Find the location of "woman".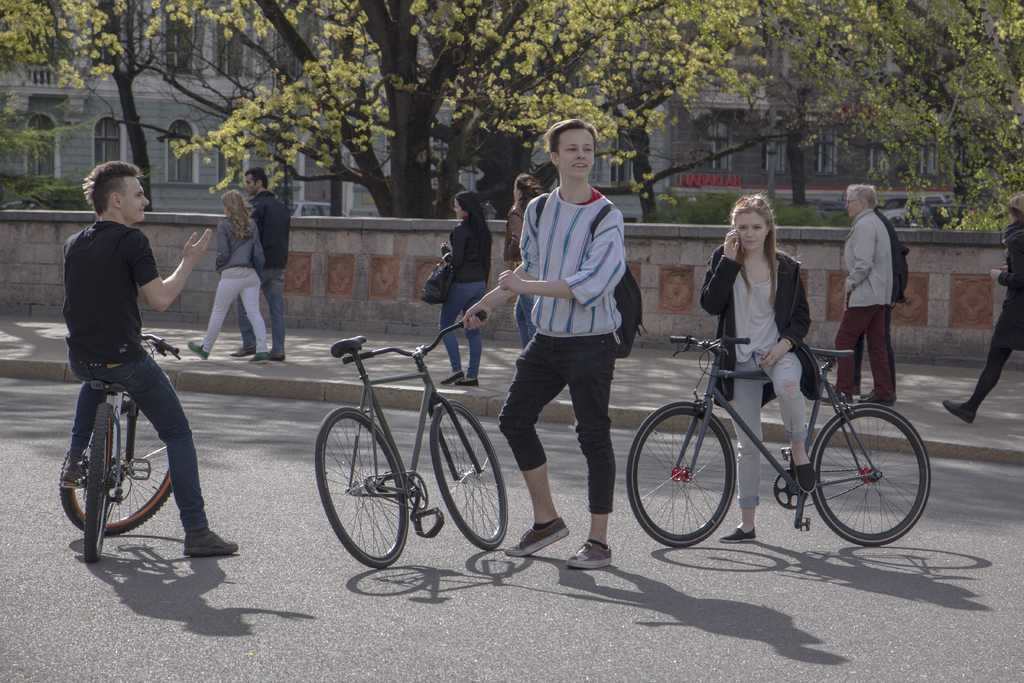
Location: [504,174,543,349].
